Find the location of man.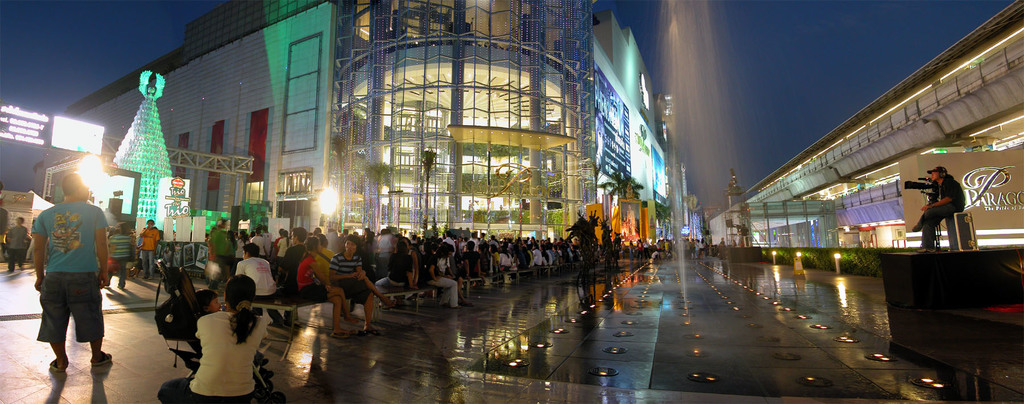
Location: (908,164,964,246).
